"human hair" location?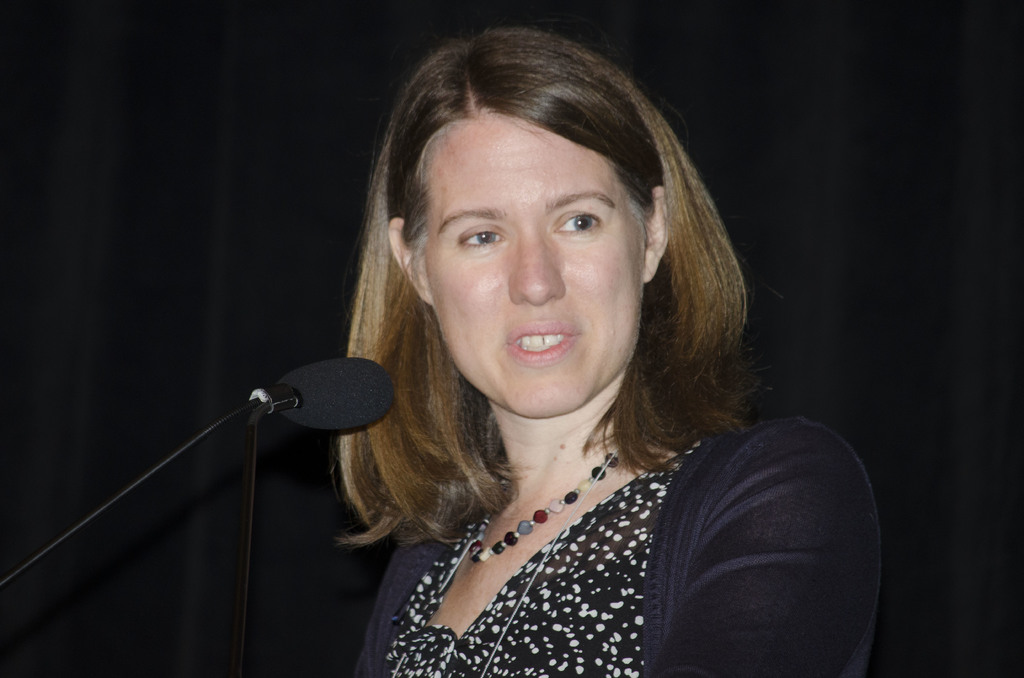
268, 45, 785, 584
